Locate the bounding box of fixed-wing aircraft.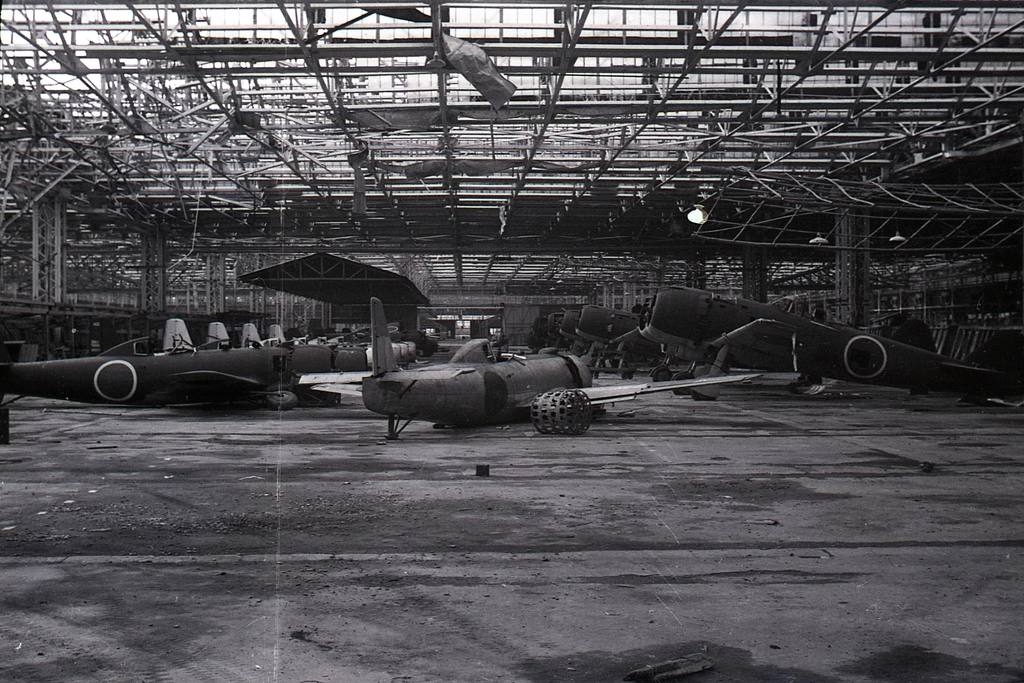
Bounding box: {"x1": 357, "y1": 297, "x2": 764, "y2": 447}.
